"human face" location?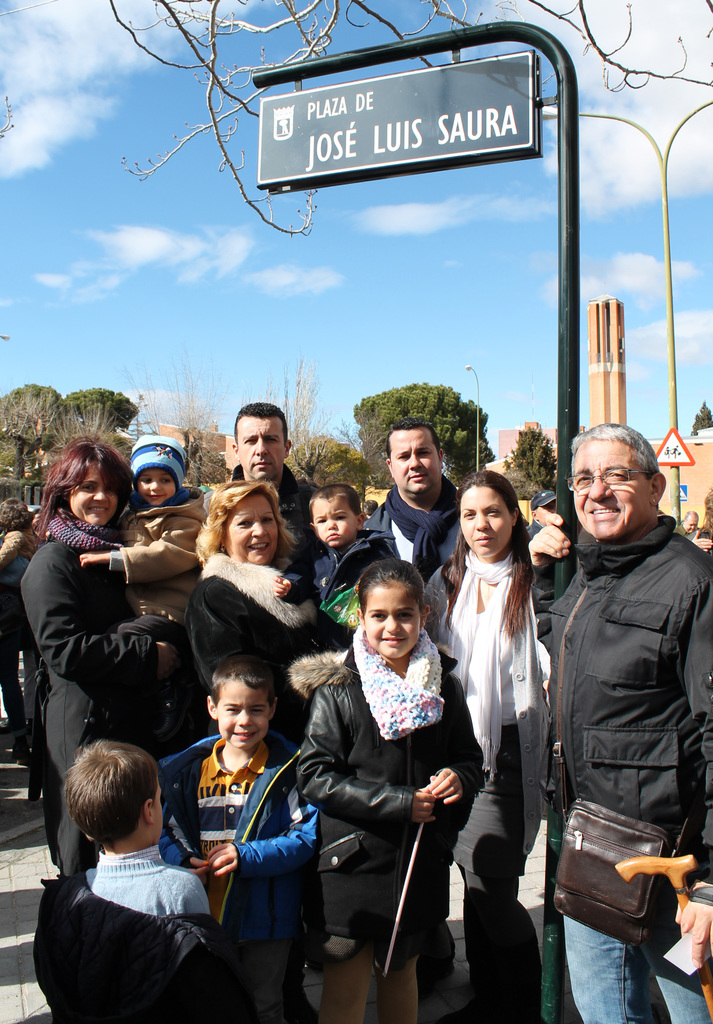
detection(313, 501, 364, 547)
